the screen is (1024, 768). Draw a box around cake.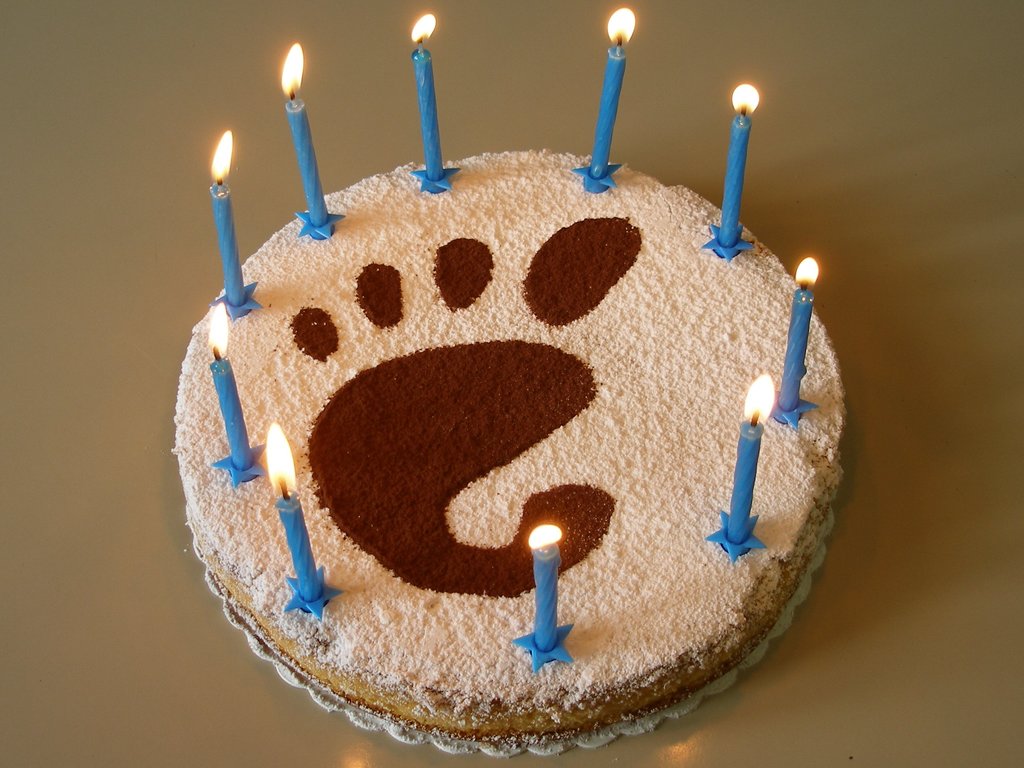
locate(173, 150, 851, 754).
